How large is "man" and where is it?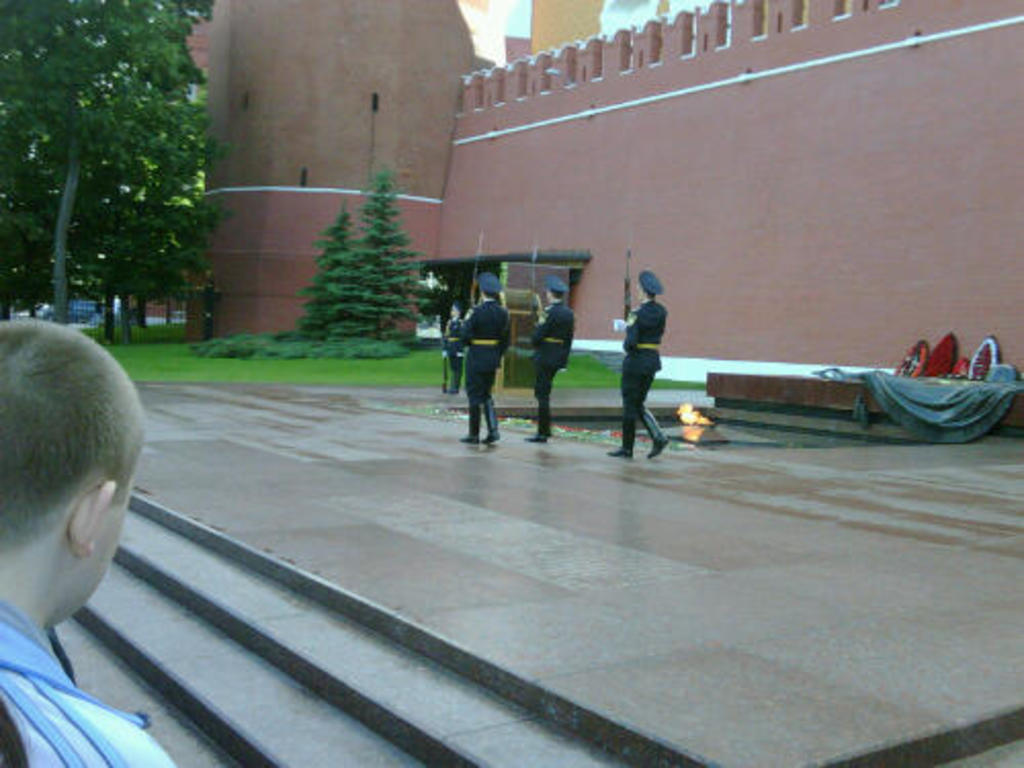
Bounding box: 0/307/188/766.
